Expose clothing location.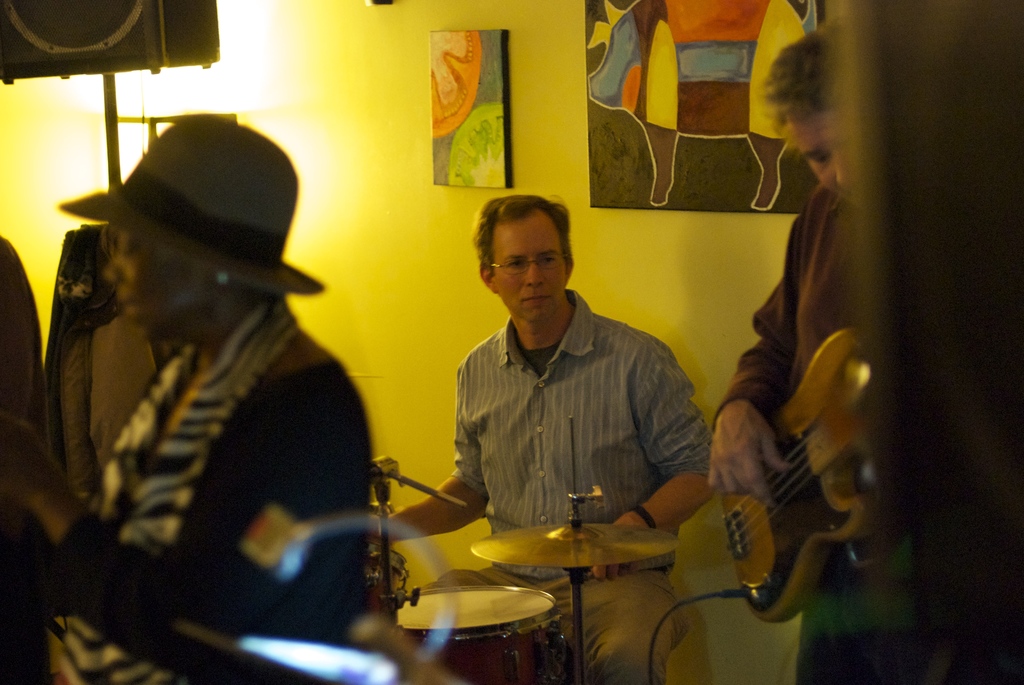
Exposed at bbox(723, 192, 881, 540).
